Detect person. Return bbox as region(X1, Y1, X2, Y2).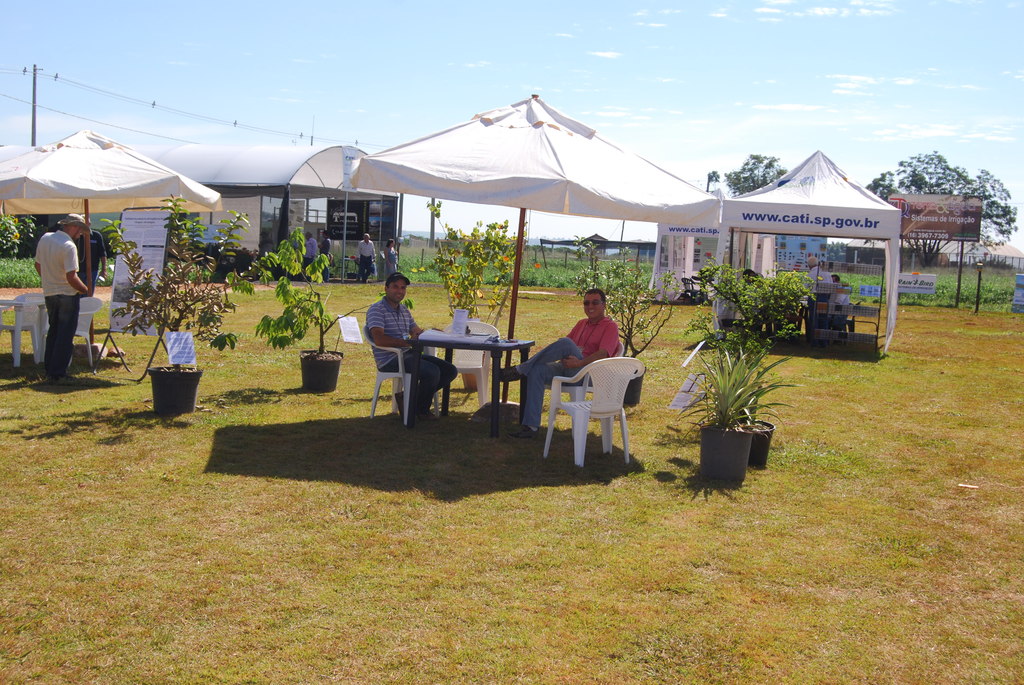
region(830, 272, 850, 345).
